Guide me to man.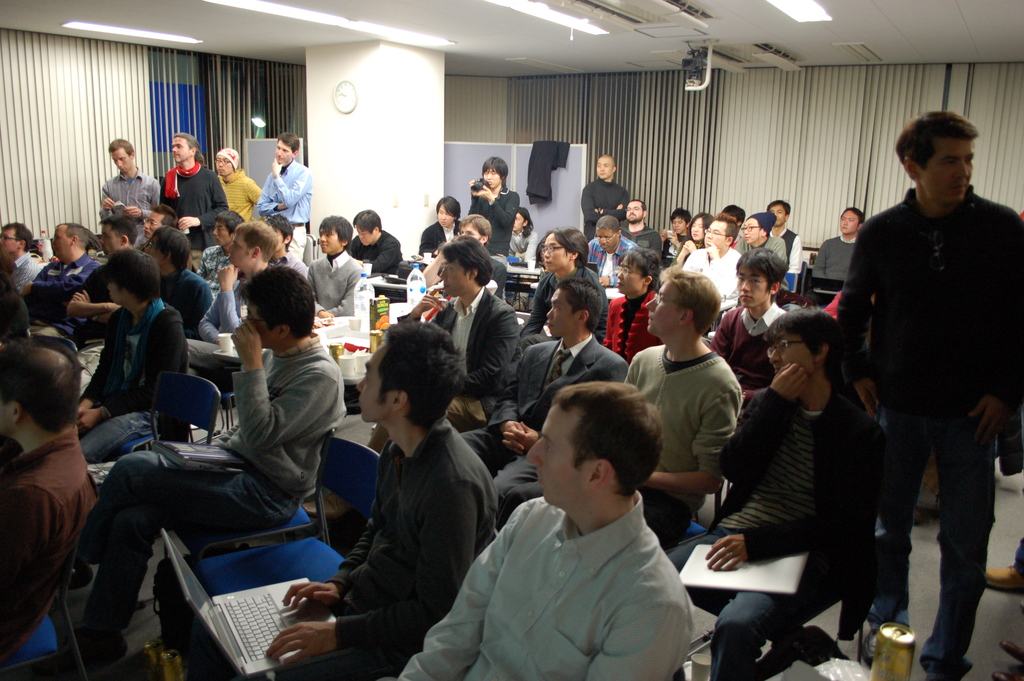
Guidance: Rect(252, 138, 305, 263).
